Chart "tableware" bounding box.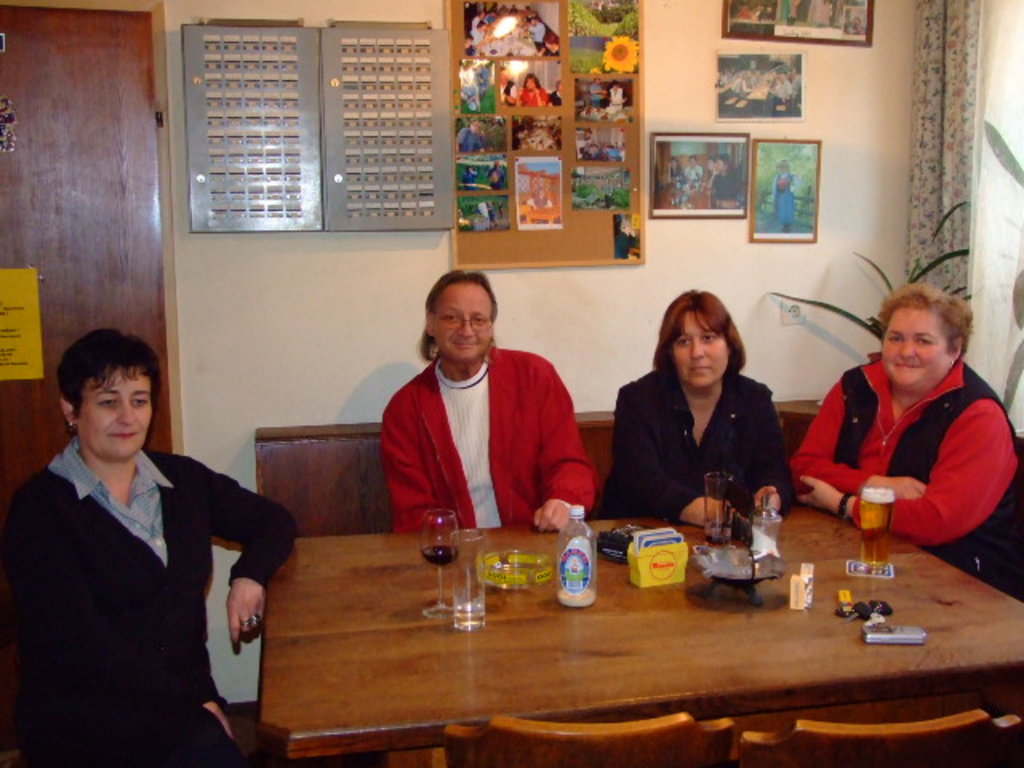
Charted: <region>854, 483, 896, 579</region>.
